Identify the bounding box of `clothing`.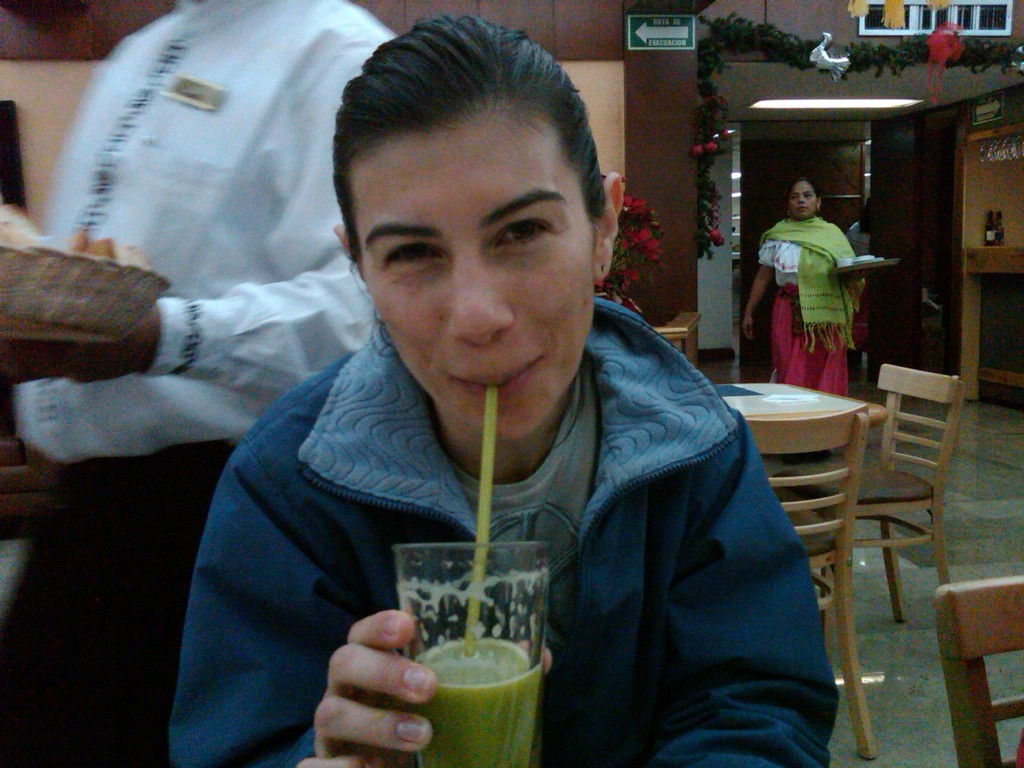
rect(162, 293, 843, 767).
